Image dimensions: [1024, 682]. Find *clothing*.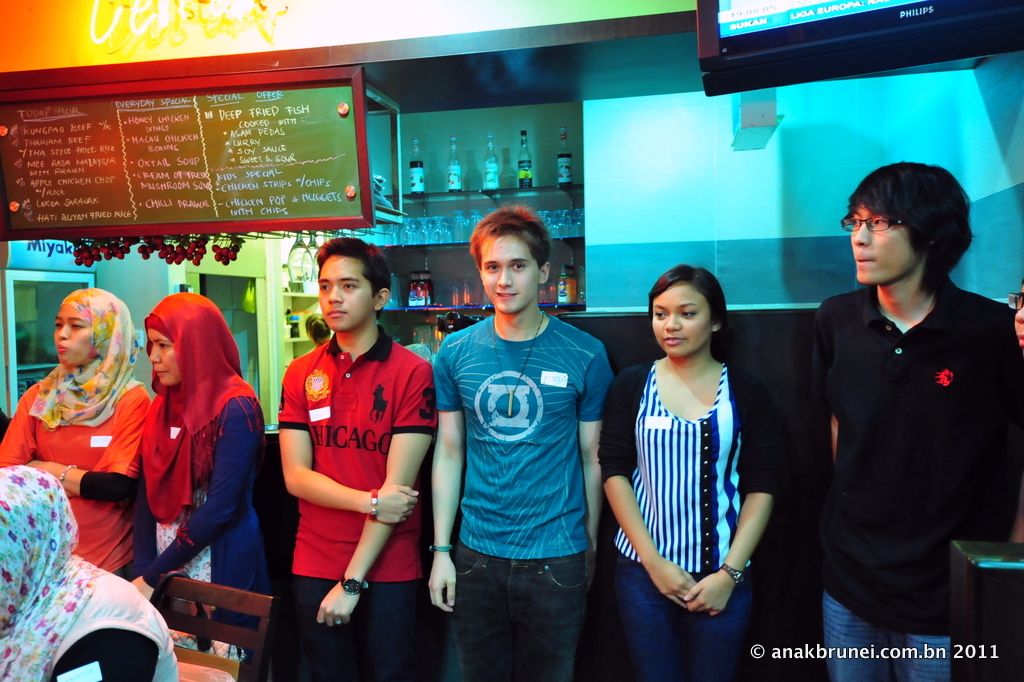
select_region(0, 289, 152, 585).
